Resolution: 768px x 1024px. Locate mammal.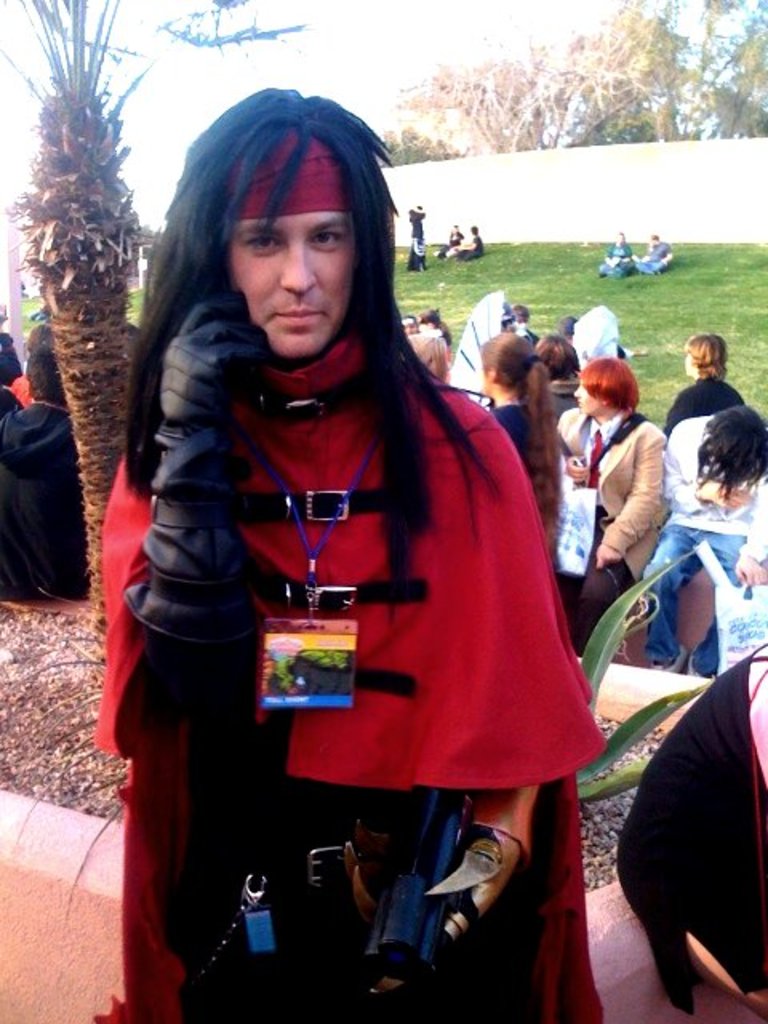
{"left": 642, "top": 400, "right": 766, "bottom": 678}.
